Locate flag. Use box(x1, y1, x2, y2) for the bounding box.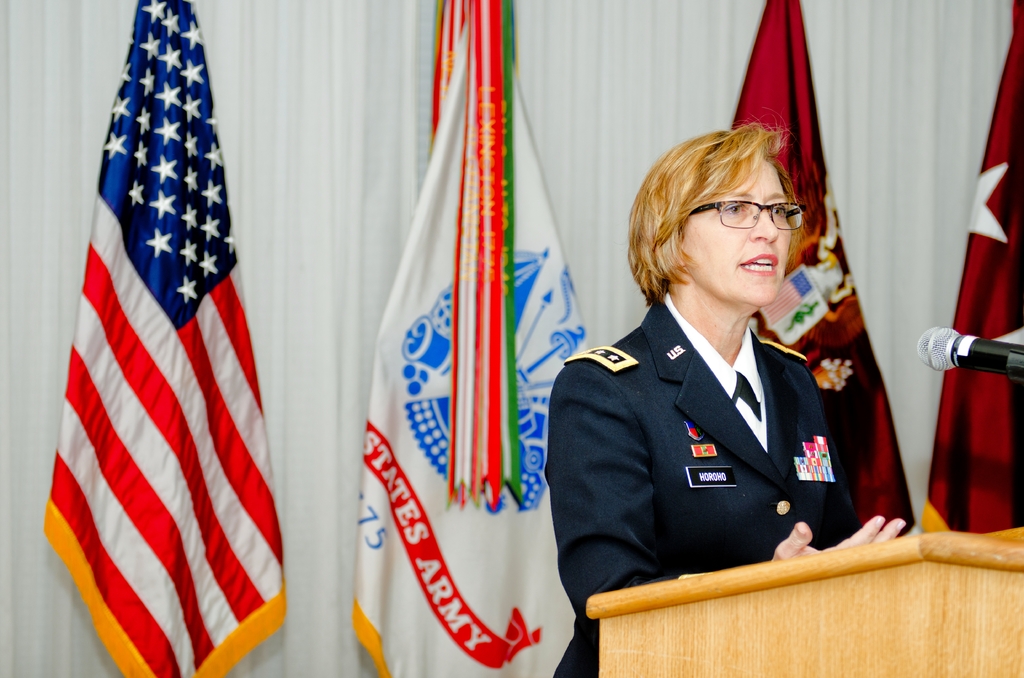
box(355, 0, 596, 677).
